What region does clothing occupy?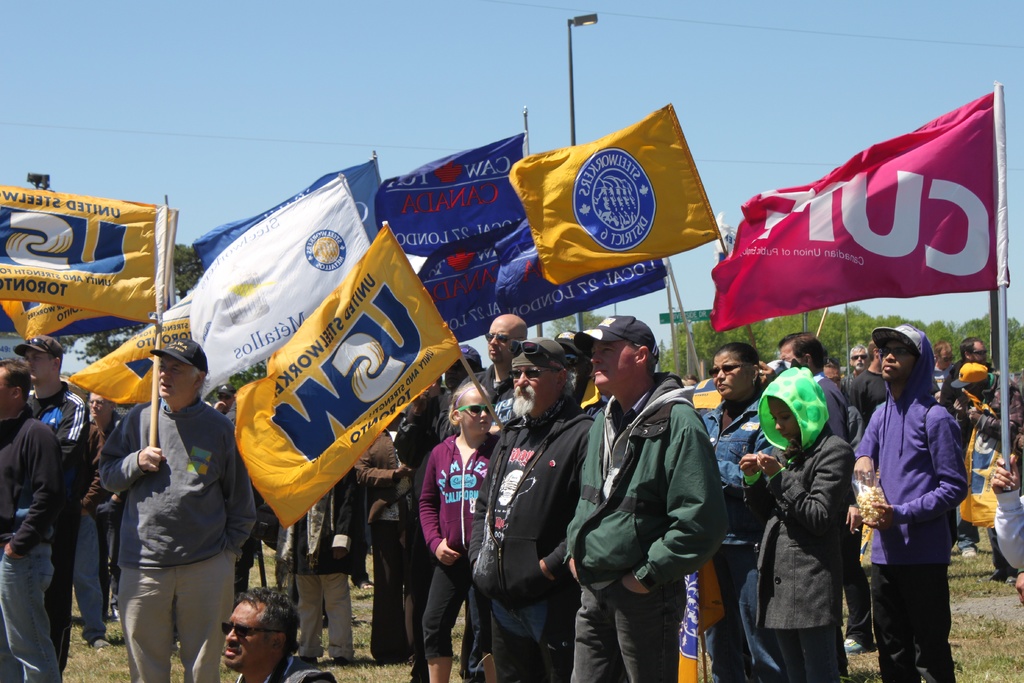
(25,378,72,670).
